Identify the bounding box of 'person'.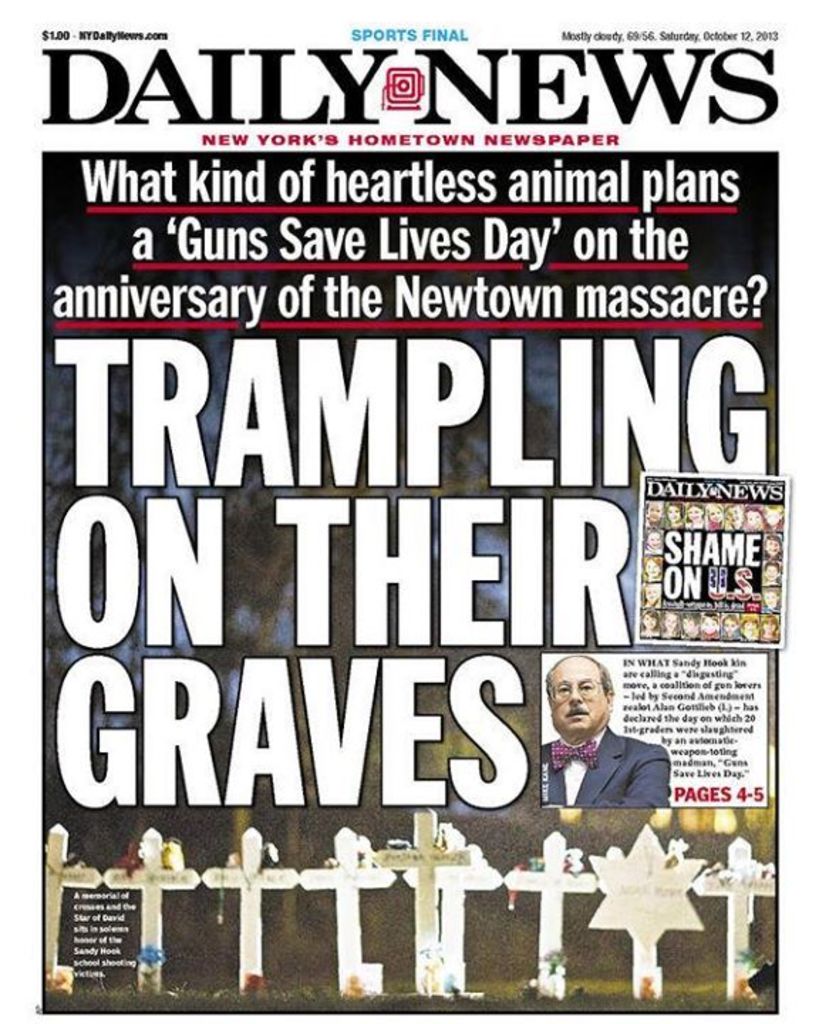
<bbox>646, 583, 654, 600</bbox>.
